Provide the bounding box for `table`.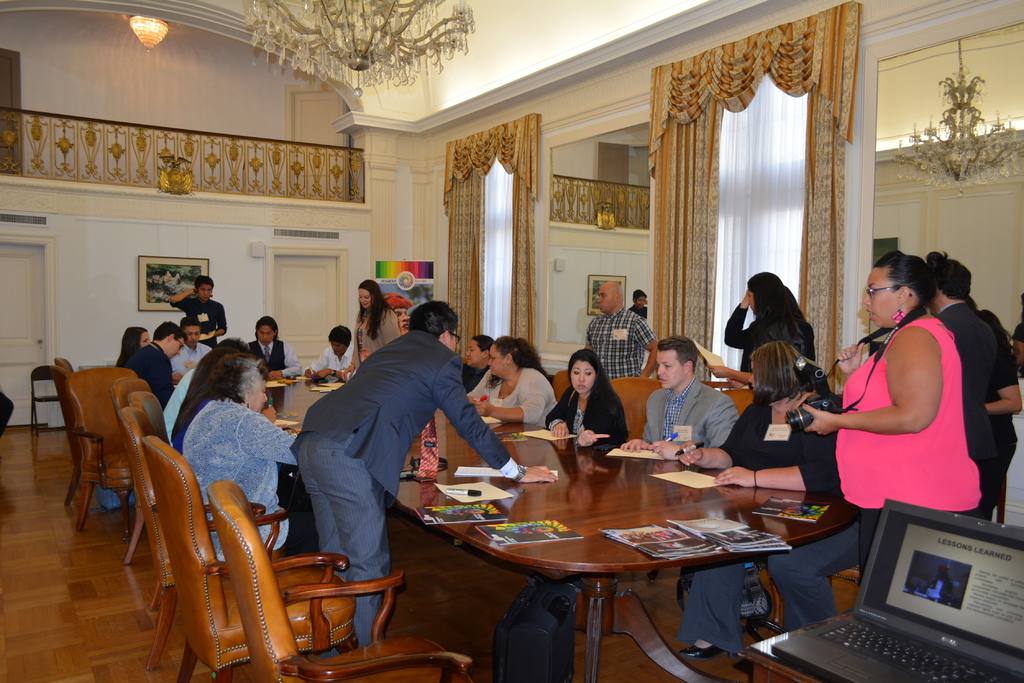
Rect(188, 352, 650, 682).
